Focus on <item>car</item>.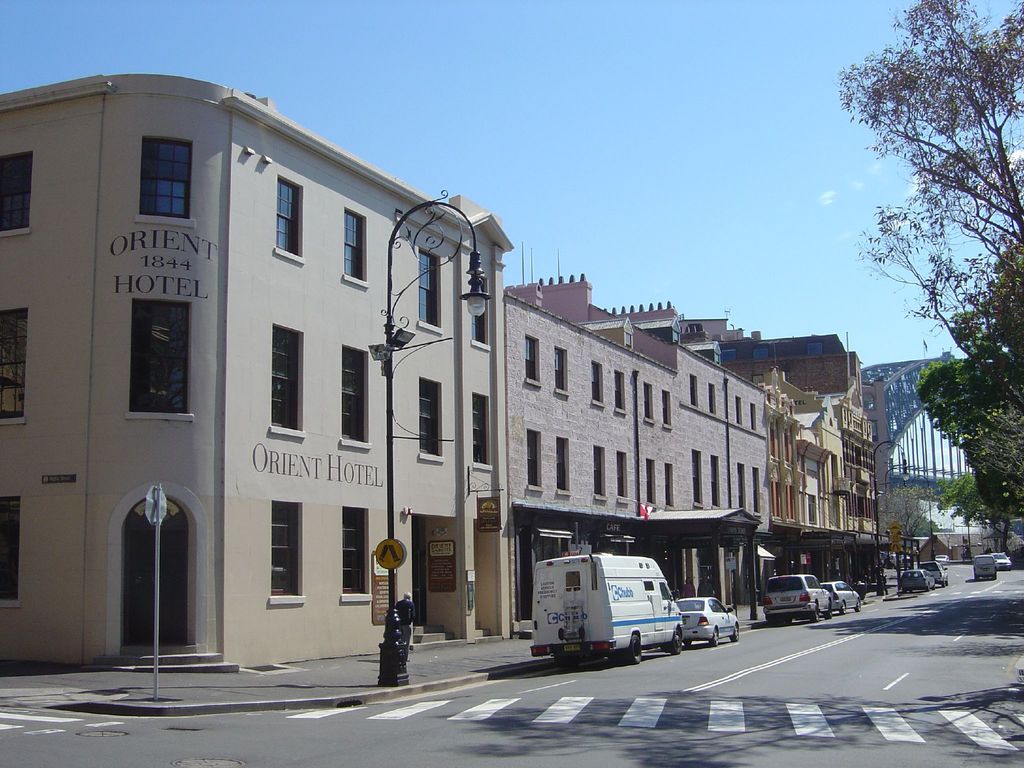
Focused at region(992, 553, 1012, 572).
